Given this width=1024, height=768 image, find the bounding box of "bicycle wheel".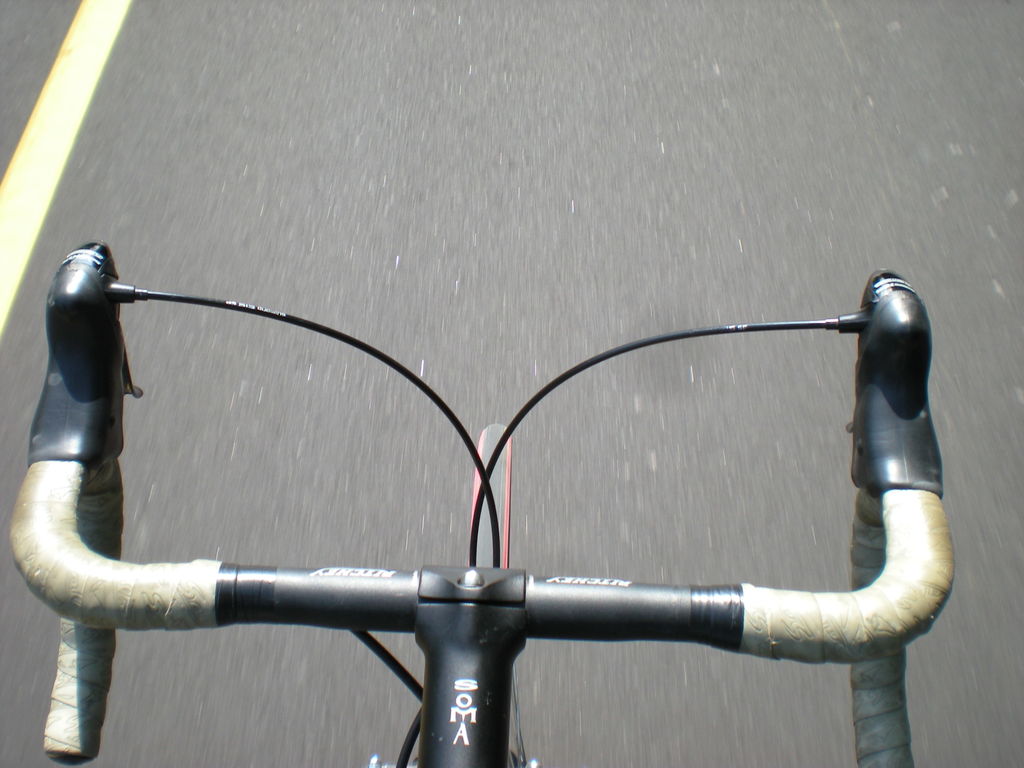
detection(470, 421, 513, 569).
